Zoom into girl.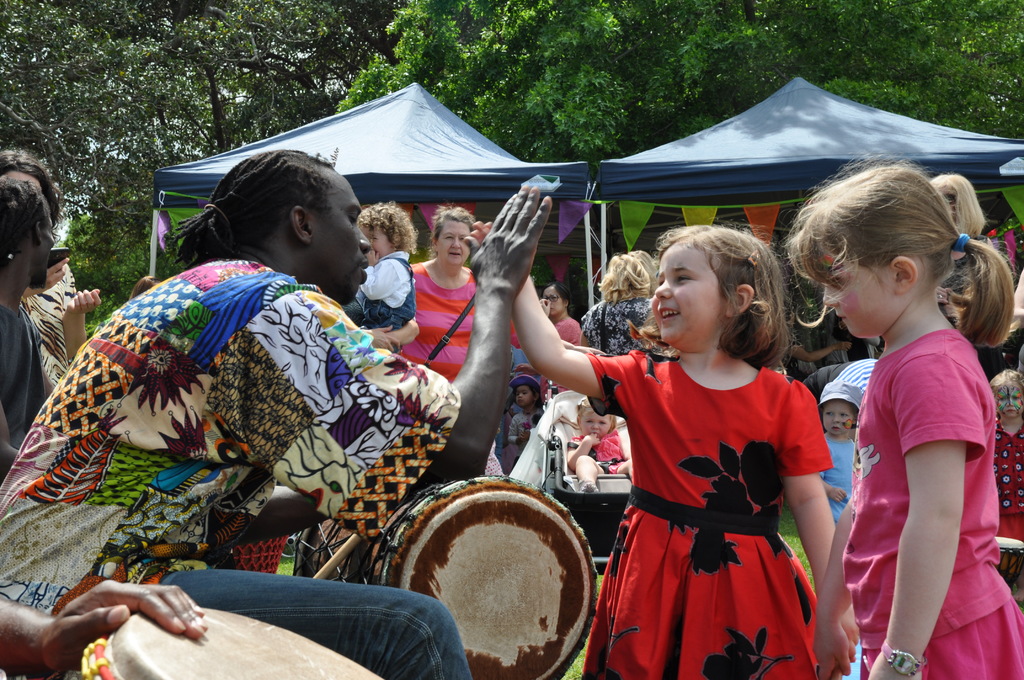
Zoom target: detection(514, 228, 861, 679).
